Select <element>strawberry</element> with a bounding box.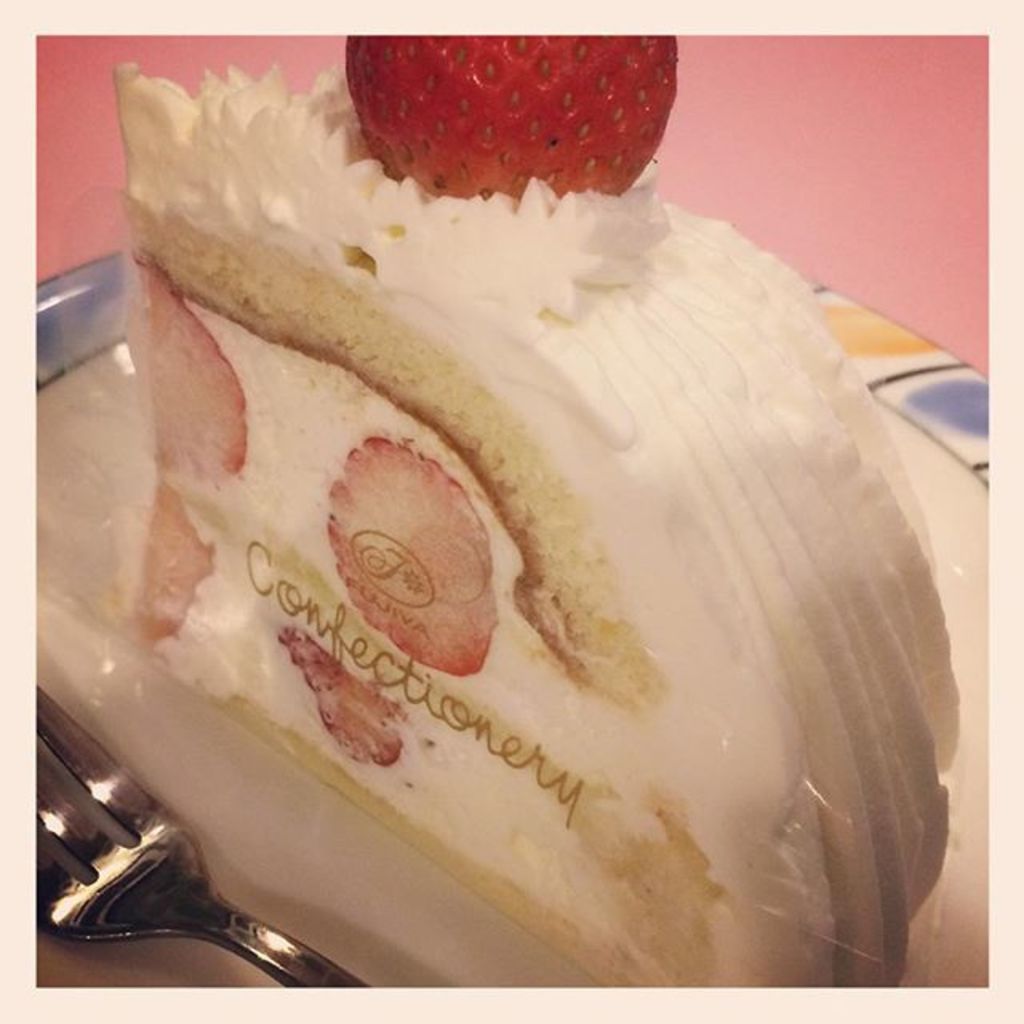
BBox(325, 30, 707, 181).
